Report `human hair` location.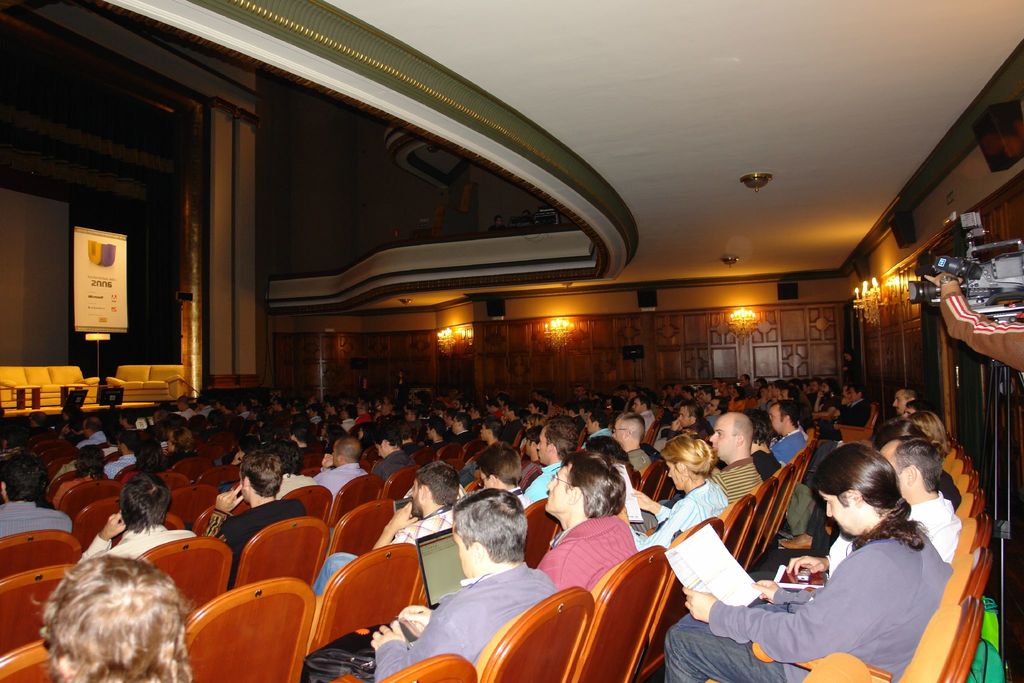
Report: region(540, 410, 582, 456).
